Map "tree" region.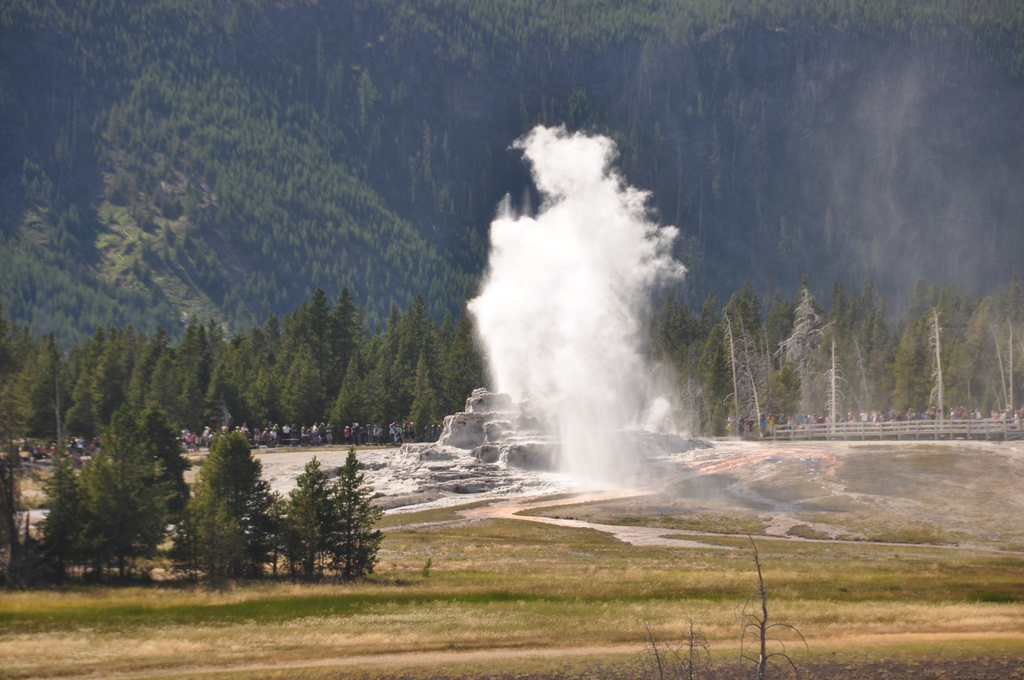
Mapped to (76, 425, 189, 563).
